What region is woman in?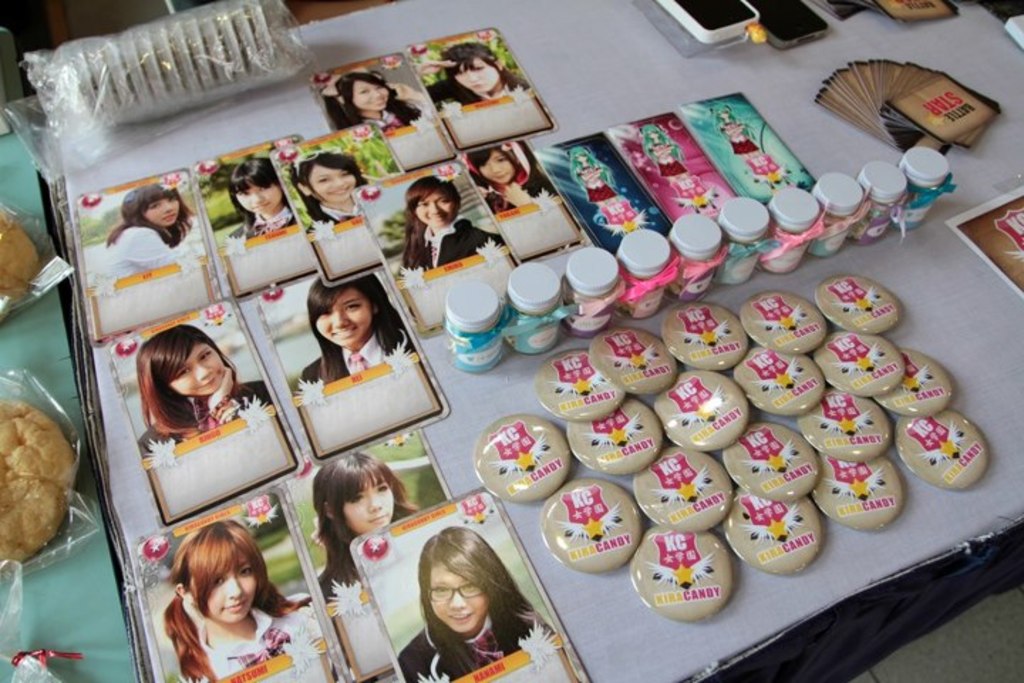
314:454:427:599.
